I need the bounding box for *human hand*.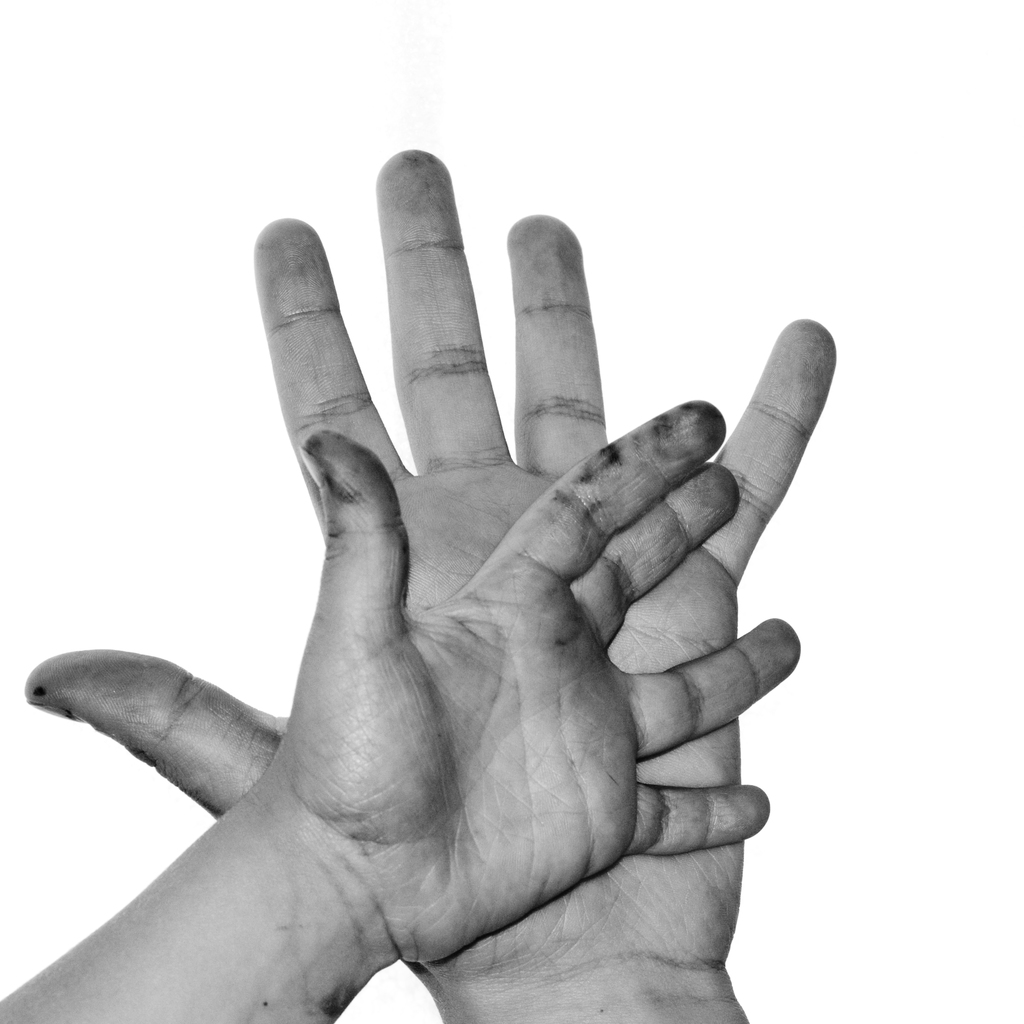
Here it is: l=15, t=143, r=840, b=995.
